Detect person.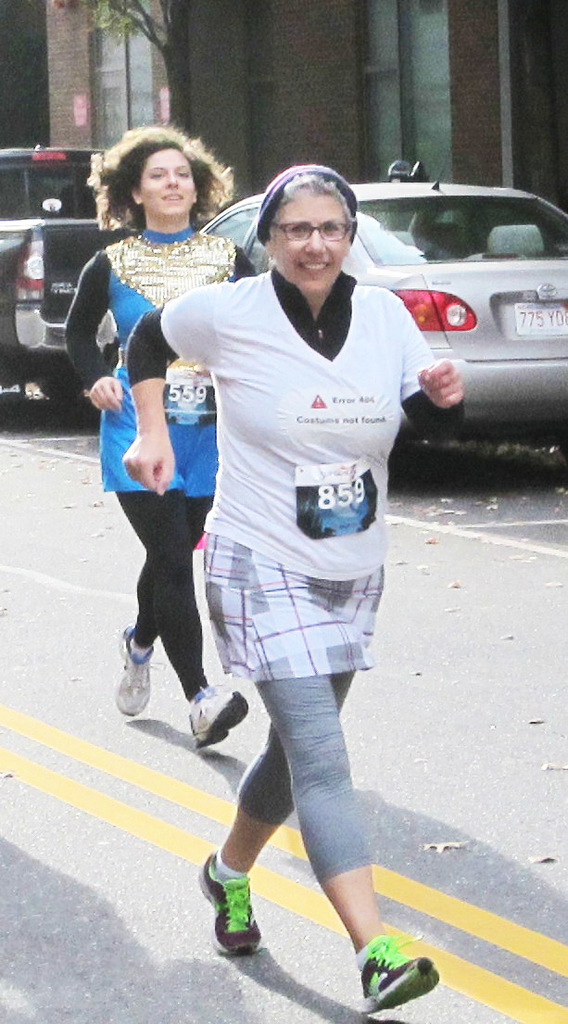
Detected at bbox=(120, 166, 465, 1016).
